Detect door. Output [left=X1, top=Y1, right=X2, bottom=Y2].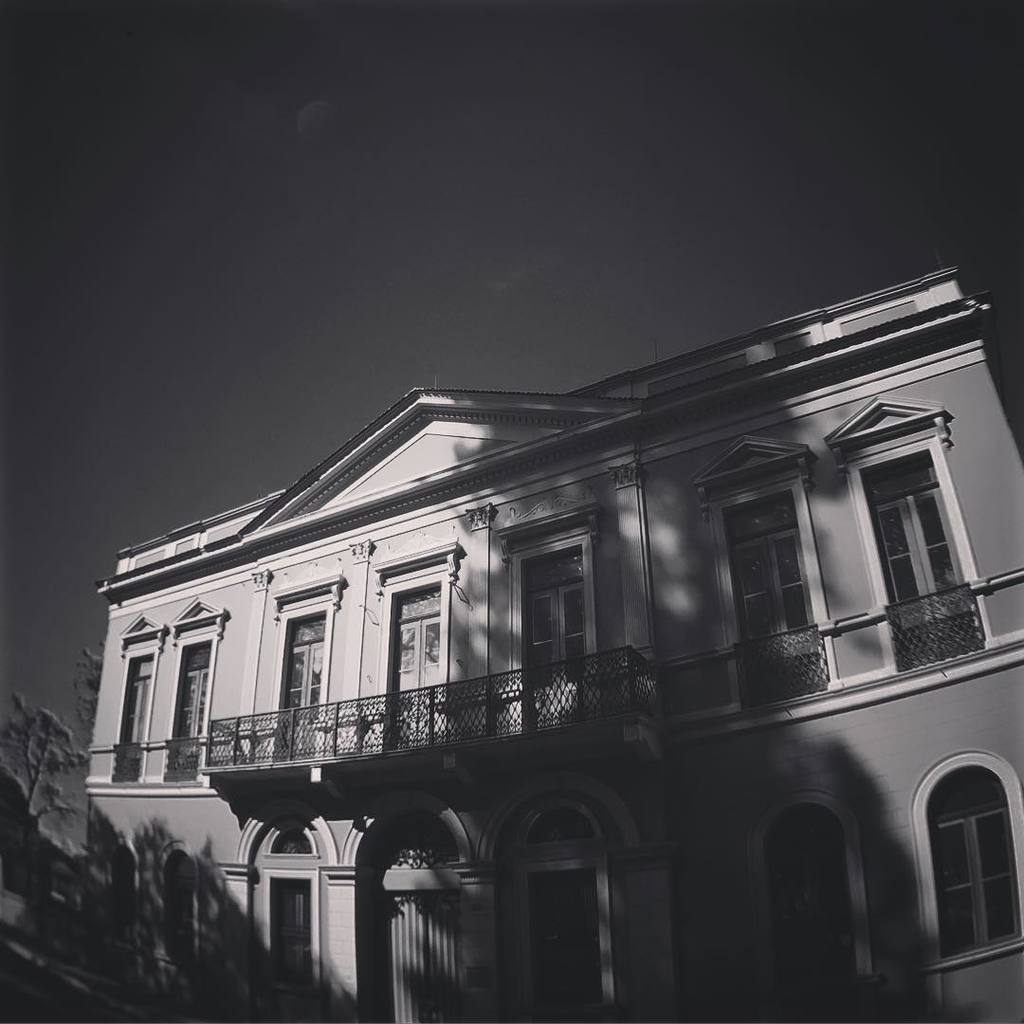
[left=533, top=871, right=602, bottom=1004].
